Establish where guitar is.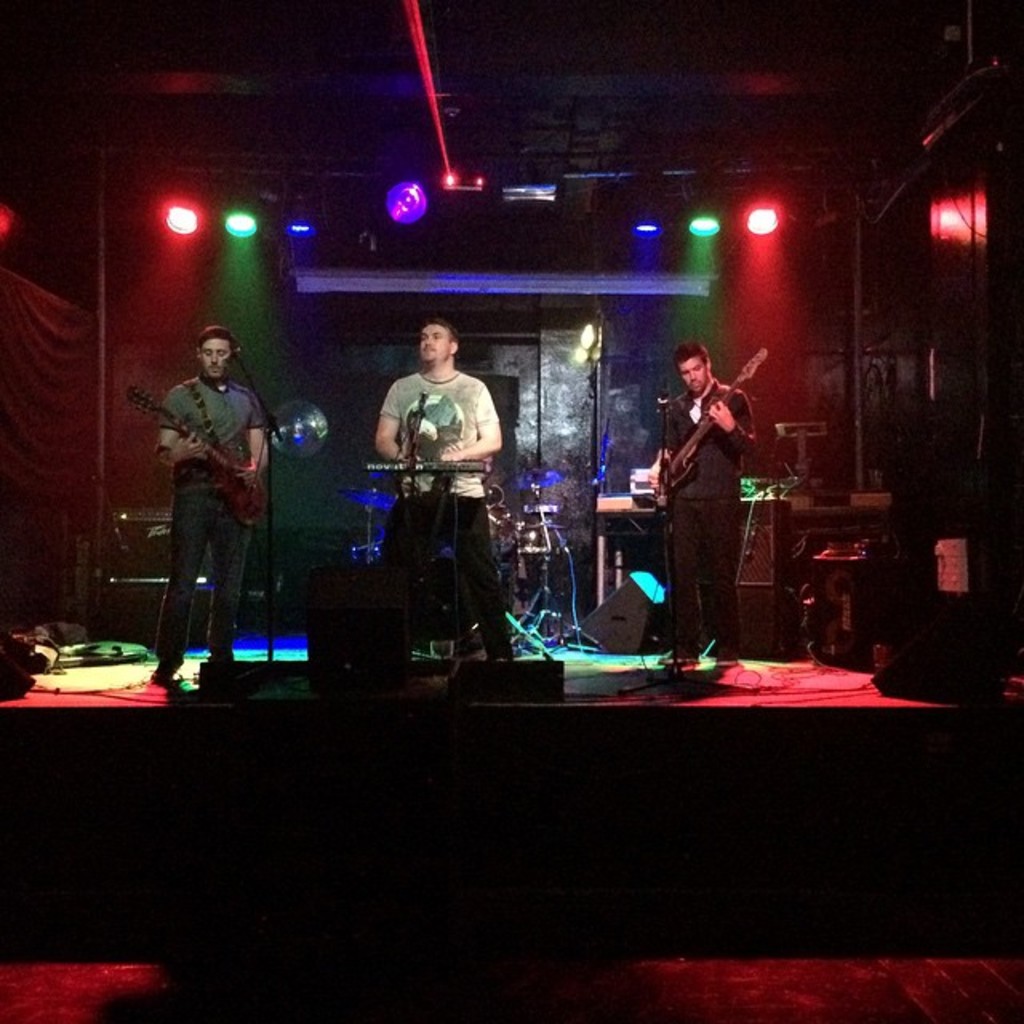
Established at bbox(131, 382, 267, 522).
